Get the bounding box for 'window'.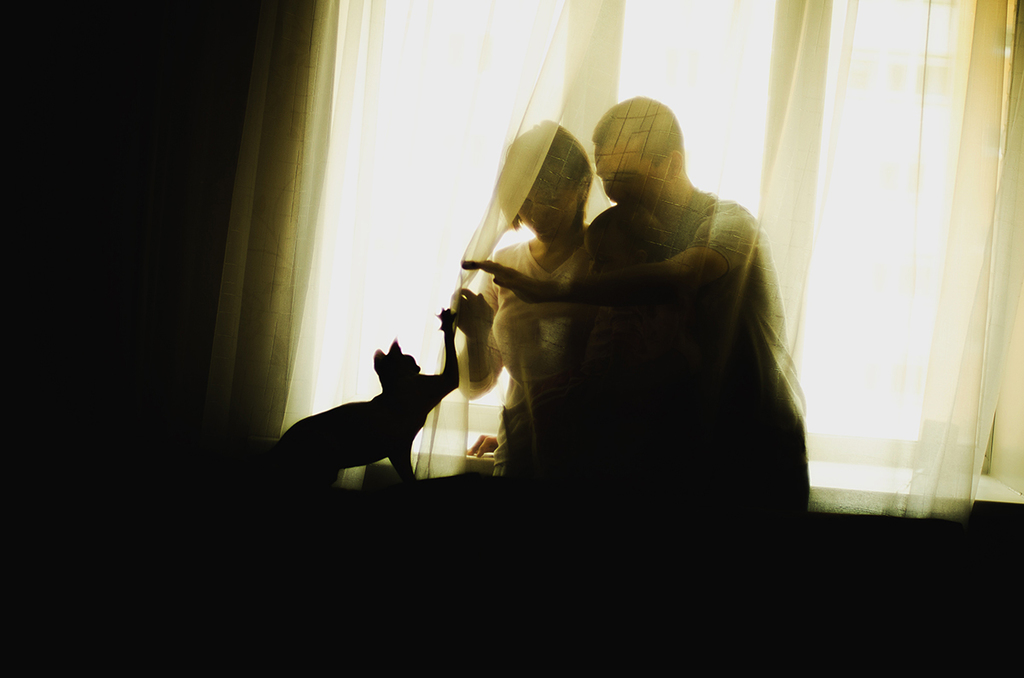
272,0,1023,476.
